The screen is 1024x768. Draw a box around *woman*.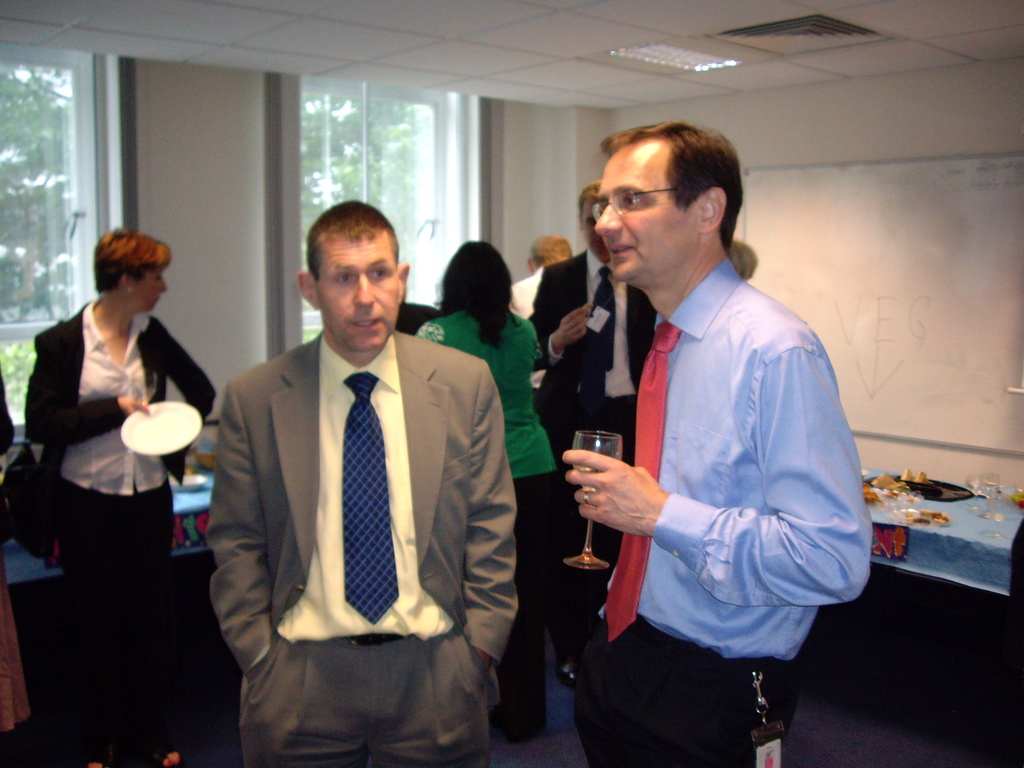
bbox(416, 239, 567, 734).
